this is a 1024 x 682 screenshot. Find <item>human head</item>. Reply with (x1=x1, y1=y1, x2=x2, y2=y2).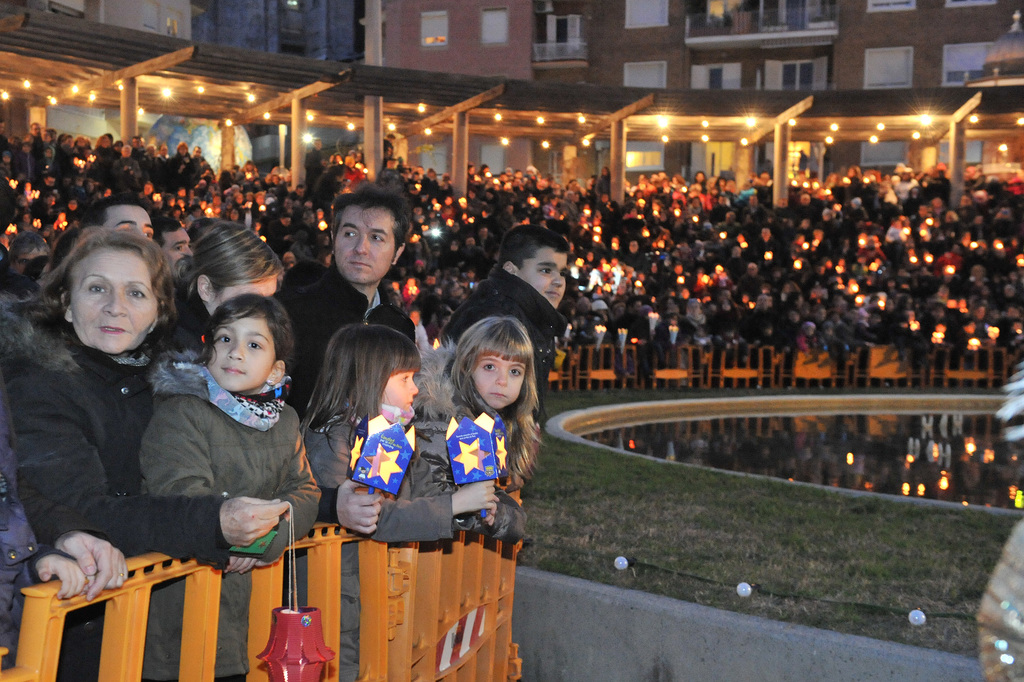
(x1=800, y1=322, x2=817, y2=340).
